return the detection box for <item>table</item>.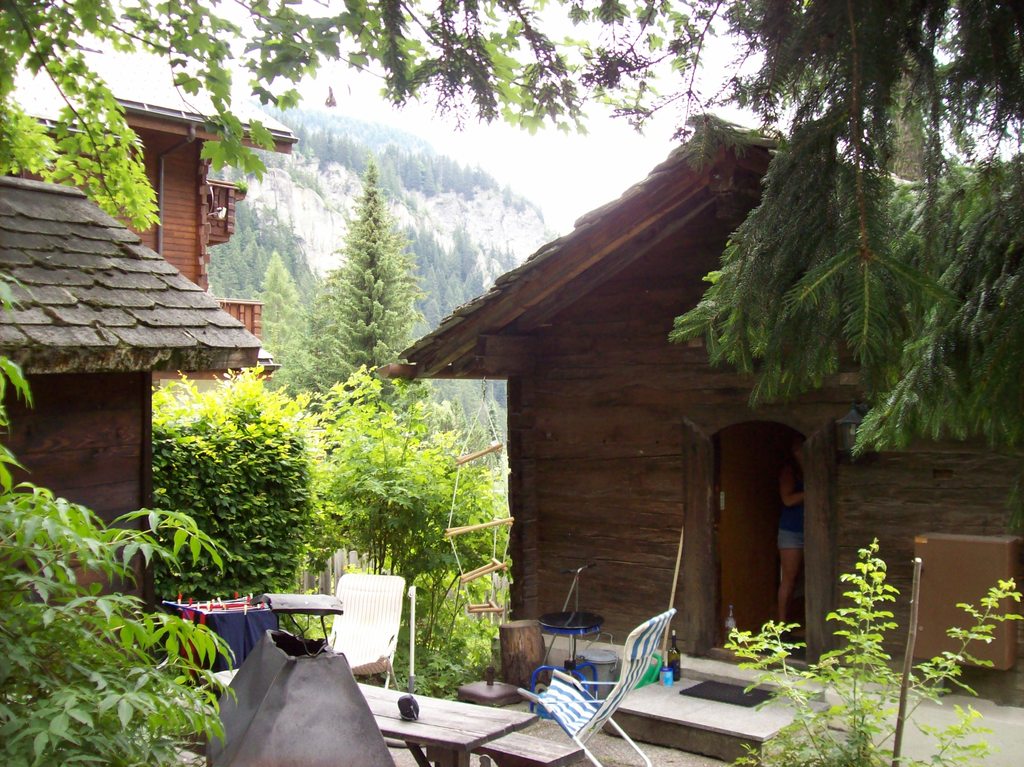
bbox=(260, 597, 344, 656).
